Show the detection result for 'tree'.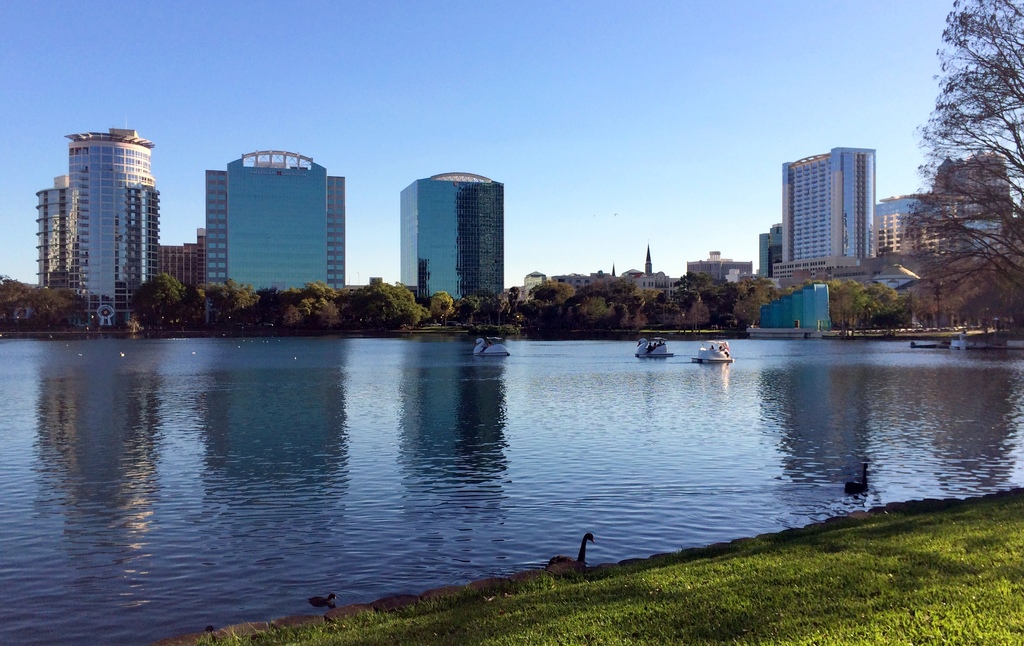
<box>574,279,652,311</box>.
